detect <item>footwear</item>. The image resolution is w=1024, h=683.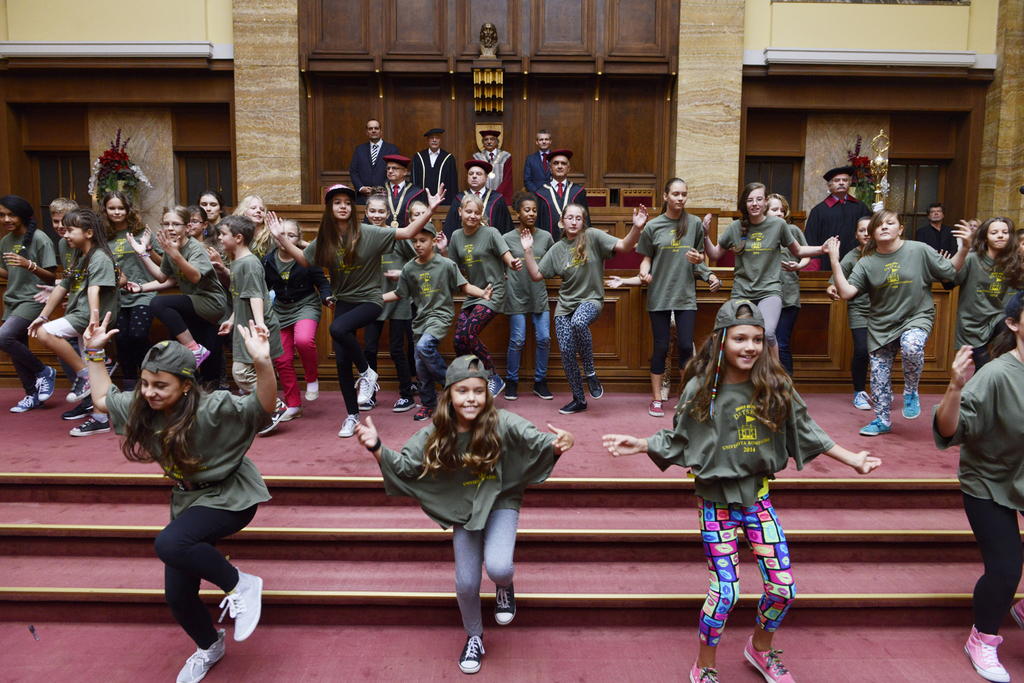
[415,398,438,425].
